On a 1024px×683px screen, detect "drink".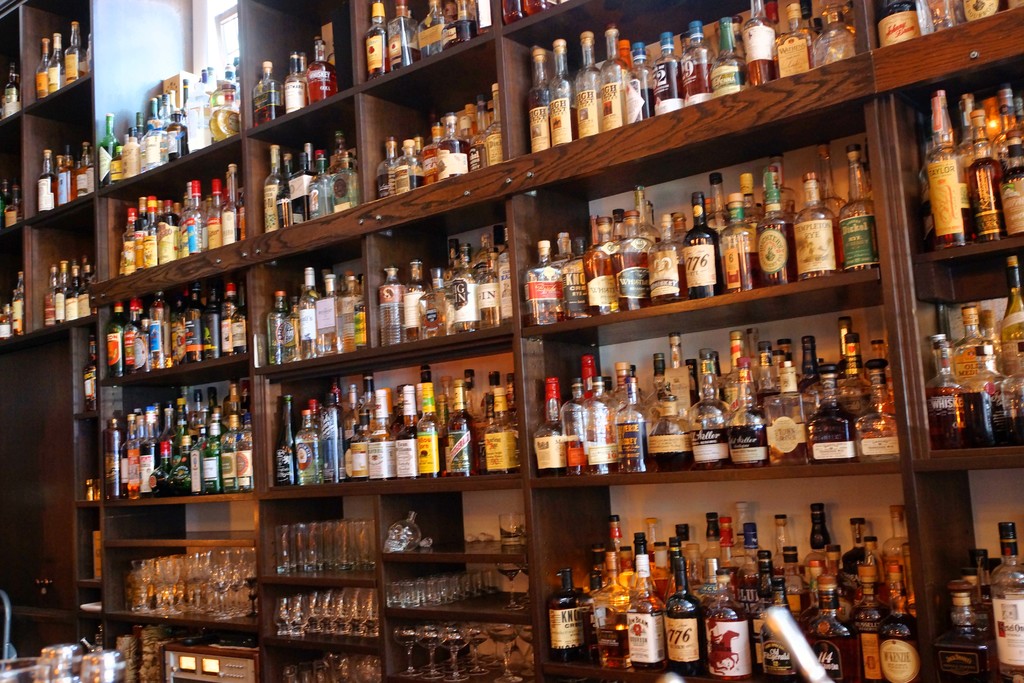
x1=996, y1=663, x2=1023, y2=682.
